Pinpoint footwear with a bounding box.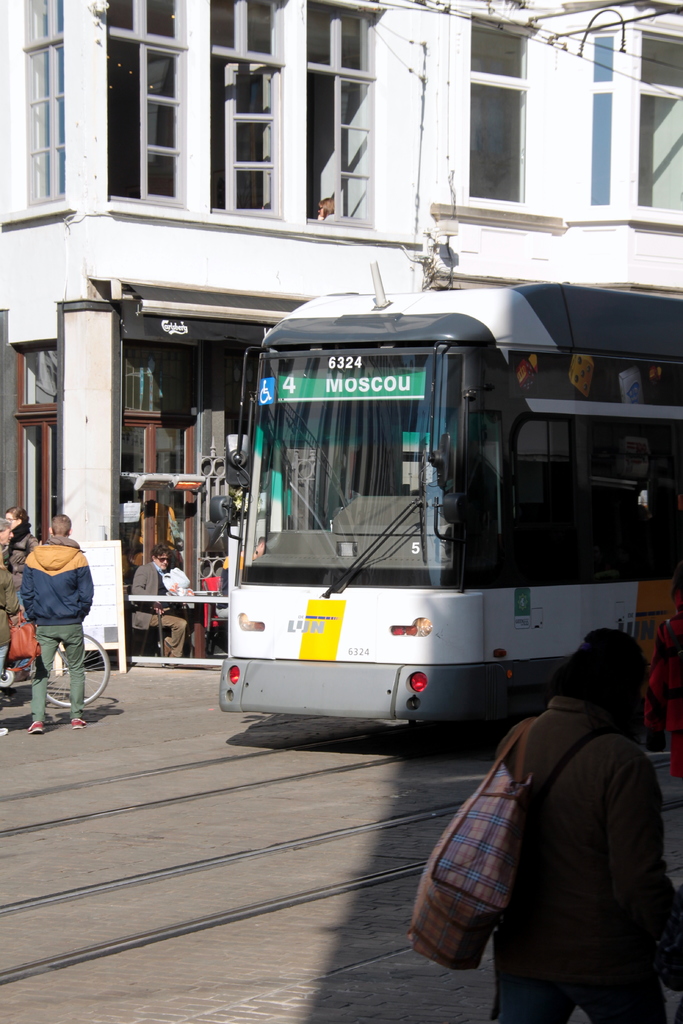
box(28, 721, 44, 740).
